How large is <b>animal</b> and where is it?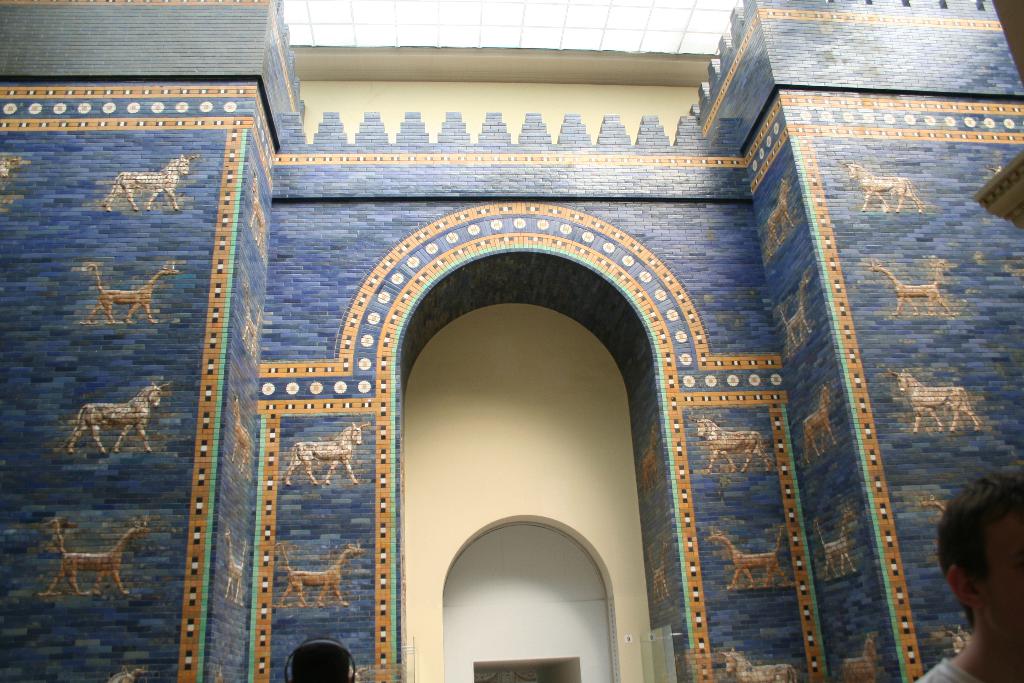
Bounding box: [left=705, top=523, right=783, bottom=594].
